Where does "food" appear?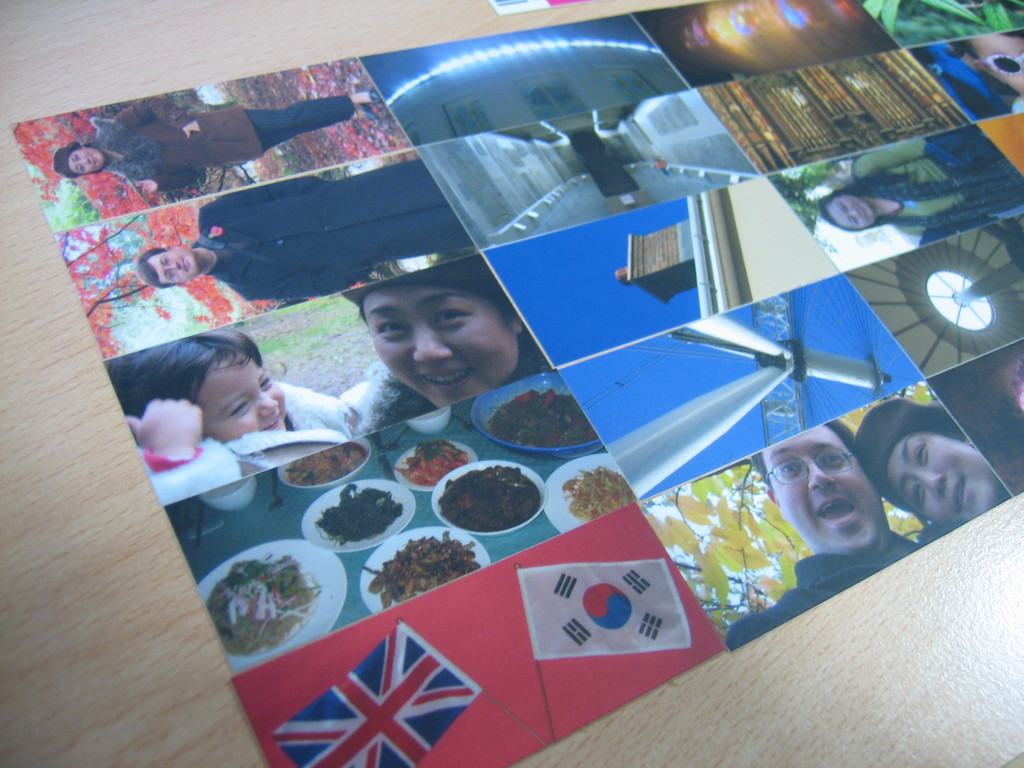
Appears at box=[291, 449, 369, 482].
